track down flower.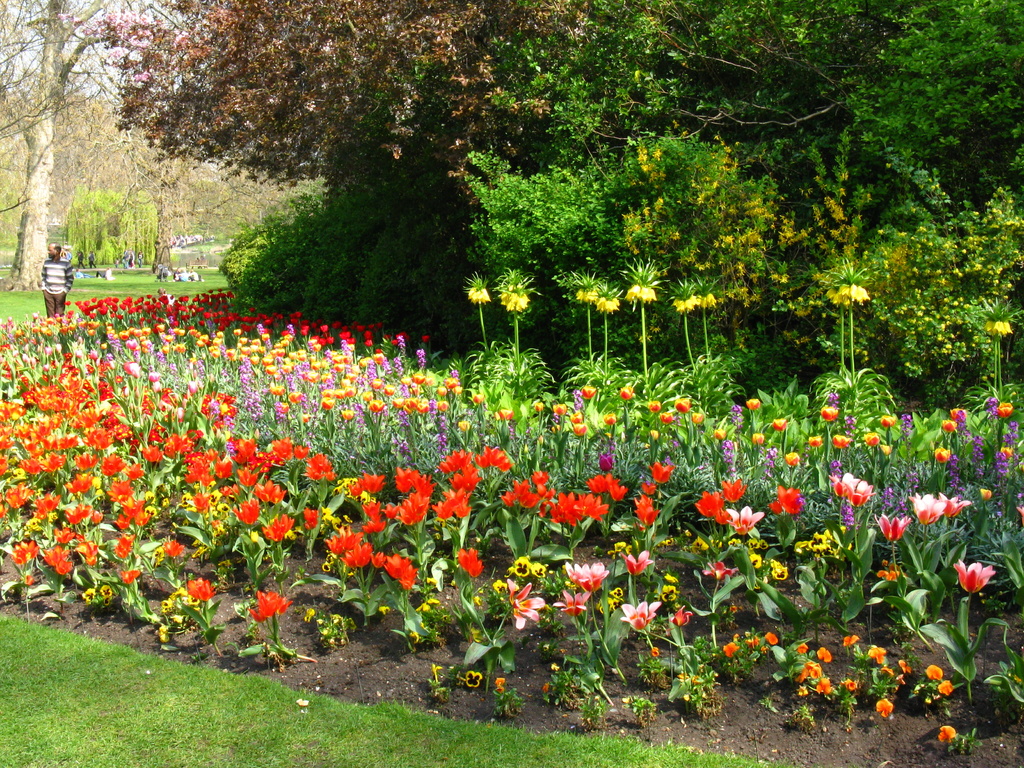
Tracked to bbox=(504, 292, 531, 311).
